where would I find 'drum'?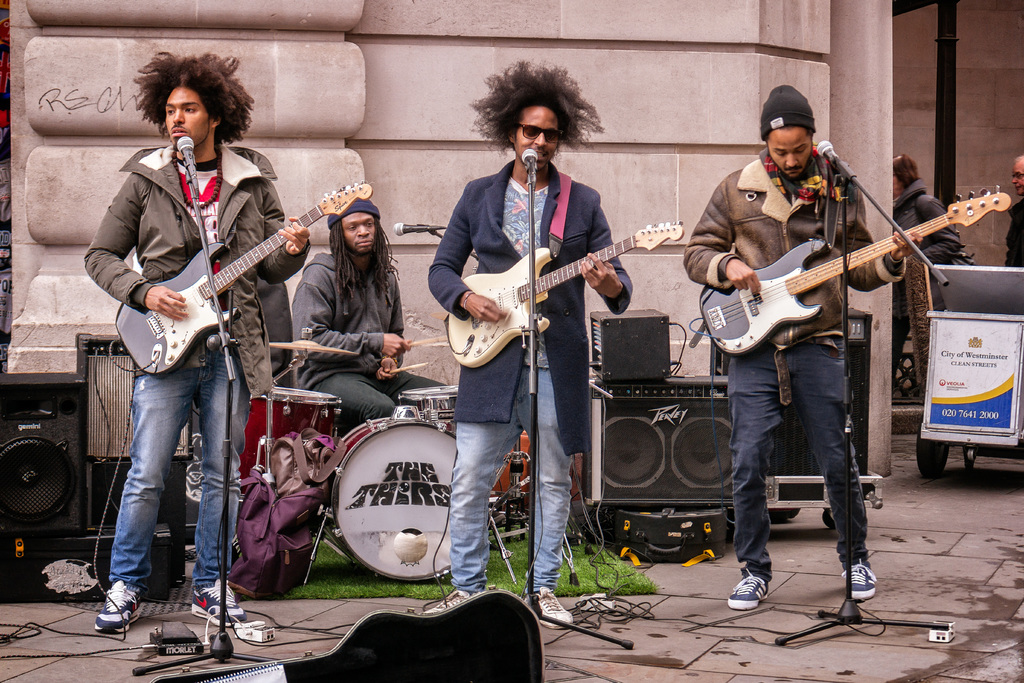
At 326, 402, 461, 586.
